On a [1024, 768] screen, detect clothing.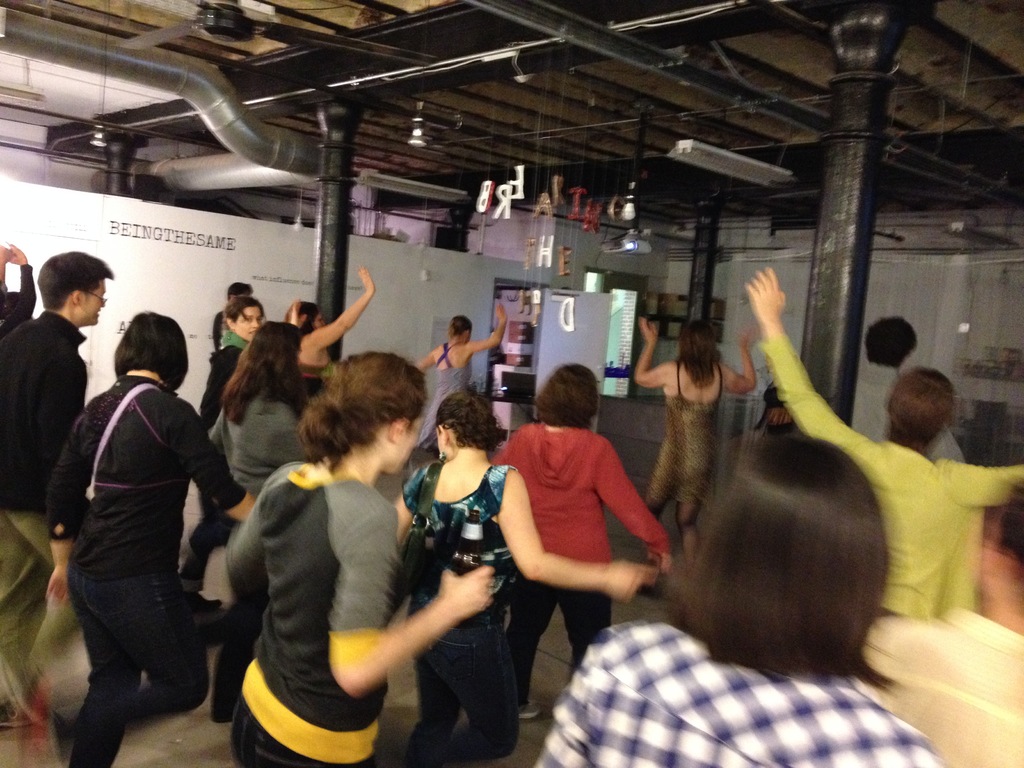
crop(851, 612, 1023, 767).
